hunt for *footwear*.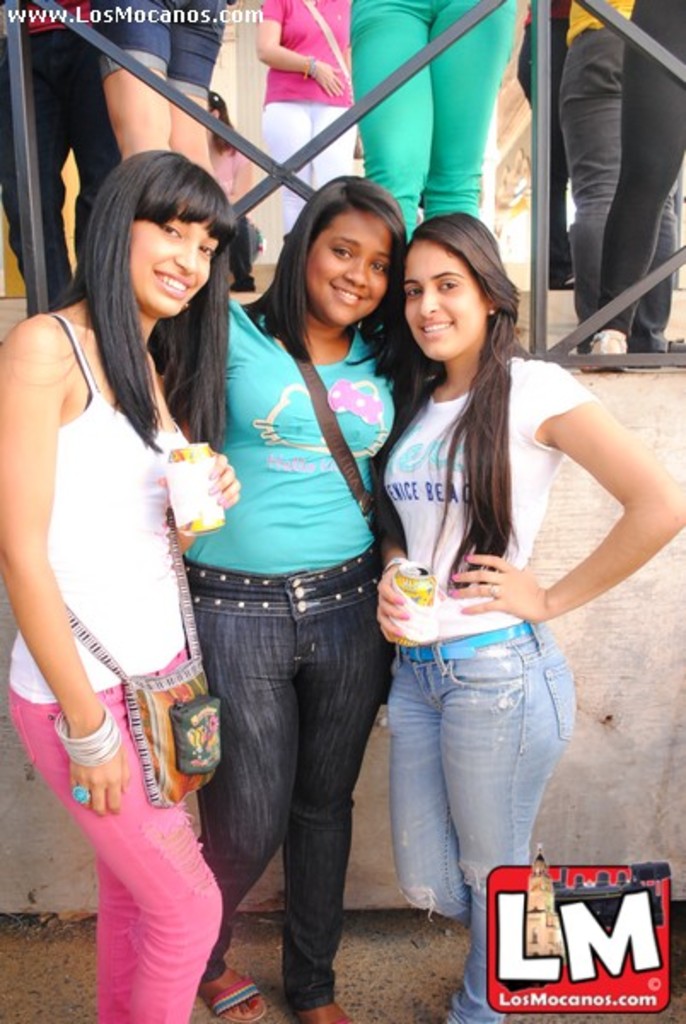
Hunted down at box(198, 961, 273, 1022).
